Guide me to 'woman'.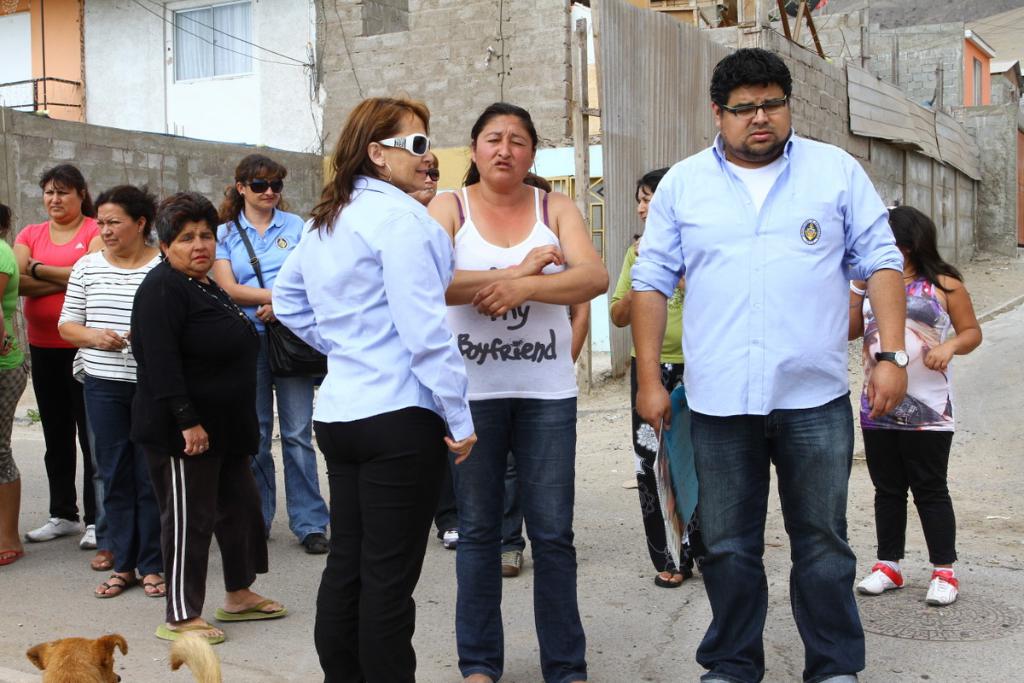
Guidance: left=848, top=201, right=984, bottom=607.
